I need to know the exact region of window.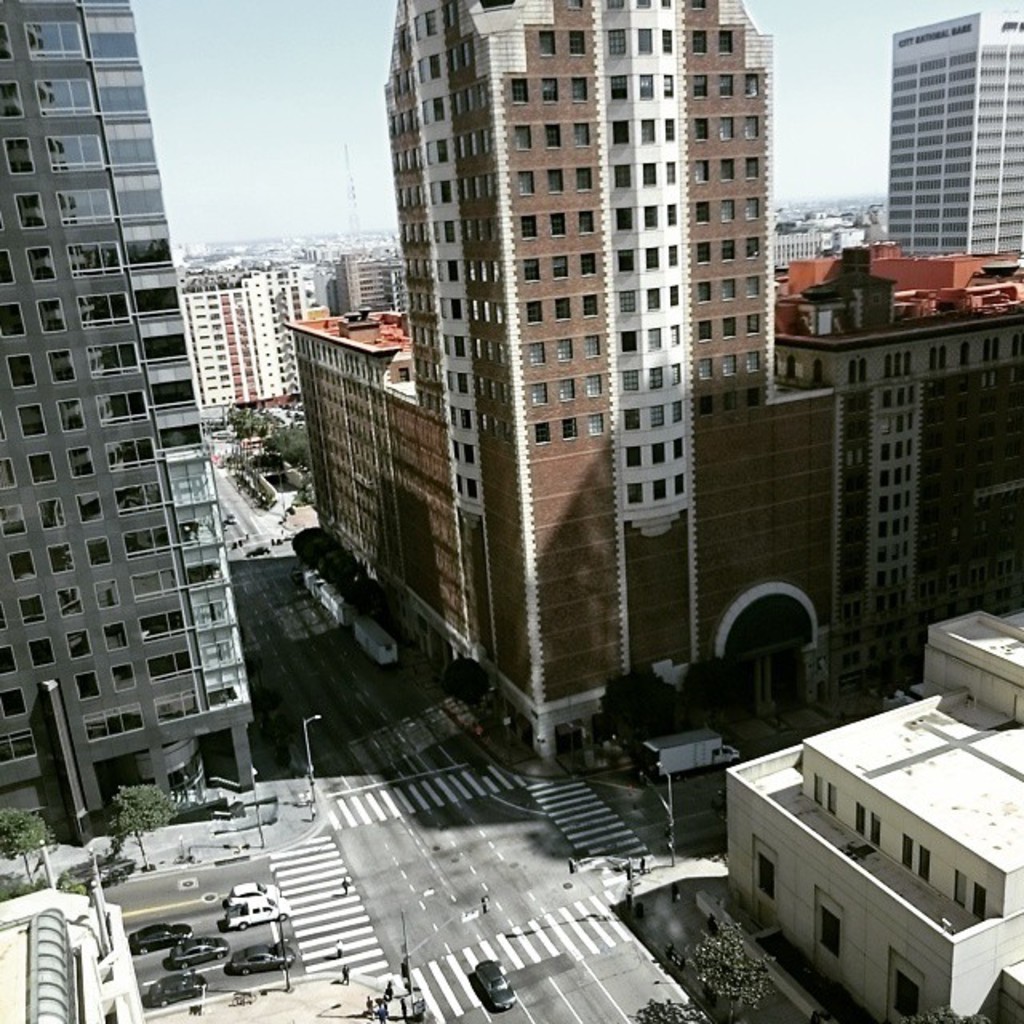
Region: locate(893, 834, 912, 869).
